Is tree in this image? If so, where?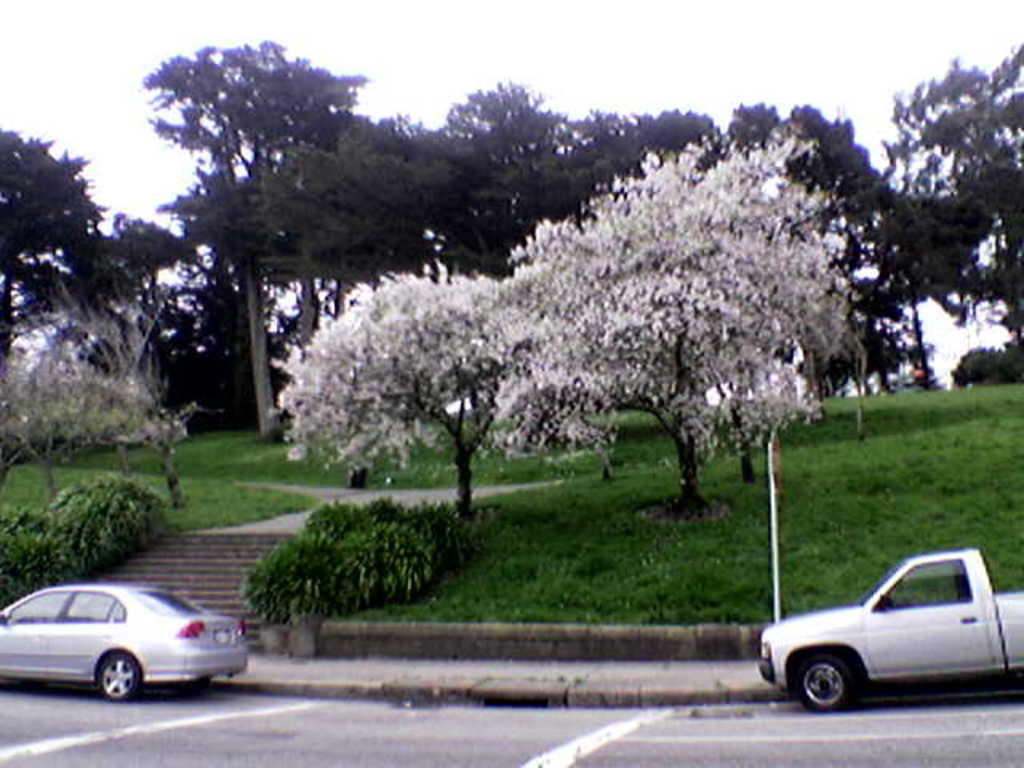
Yes, at x1=64 y1=469 x2=157 y2=560.
